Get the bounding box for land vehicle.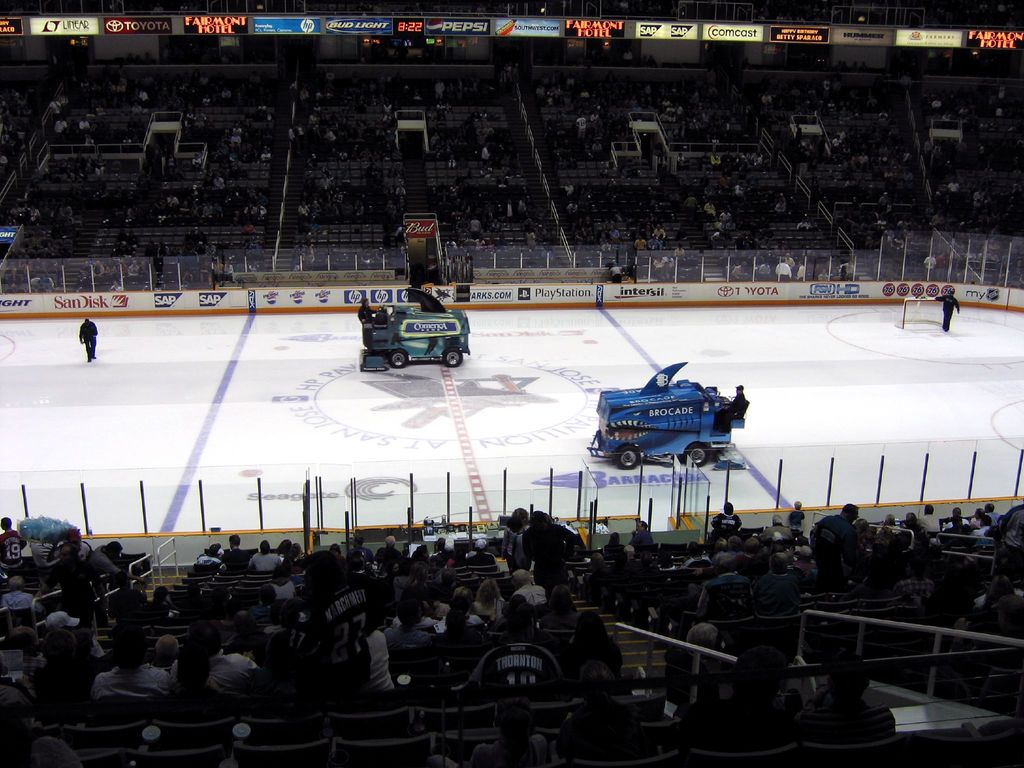
[x1=337, y1=282, x2=473, y2=378].
